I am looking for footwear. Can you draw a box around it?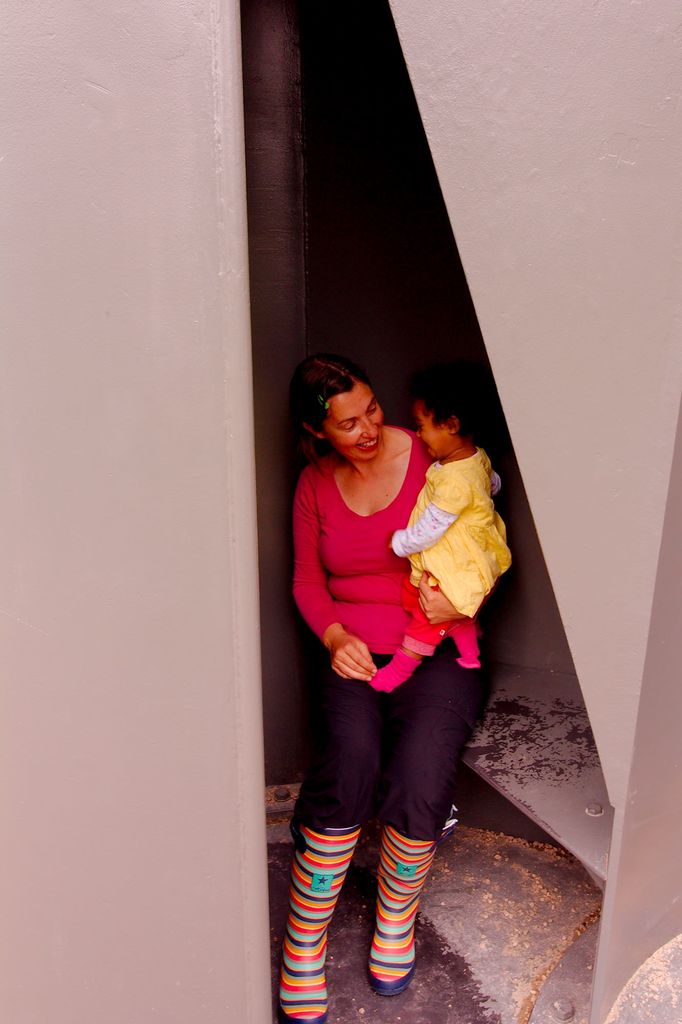
Sure, the bounding box is <bbox>369, 826, 437, 1001</bbox>.
